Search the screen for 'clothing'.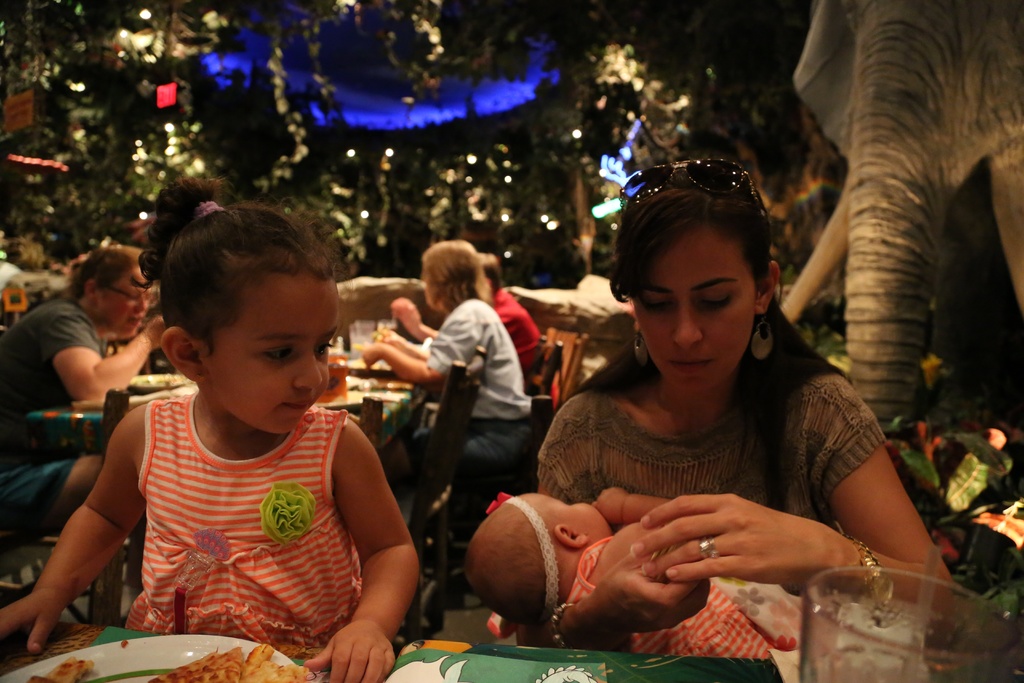
Found at locate(488, 290, 540, 378).
